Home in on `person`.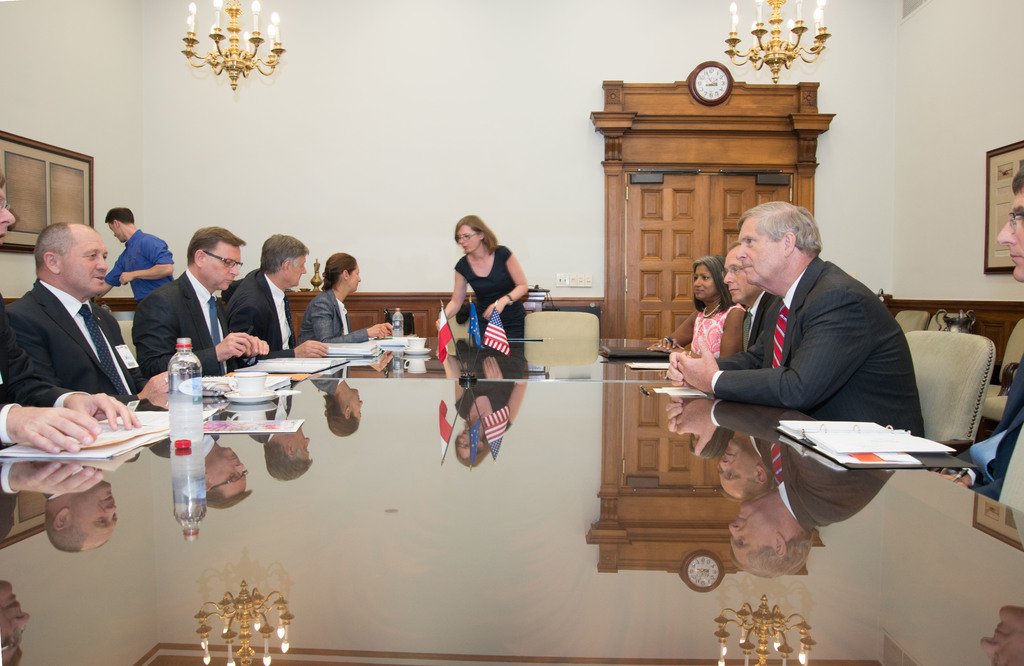
Homed in at <region>662, 191, 924, 441</region>.
